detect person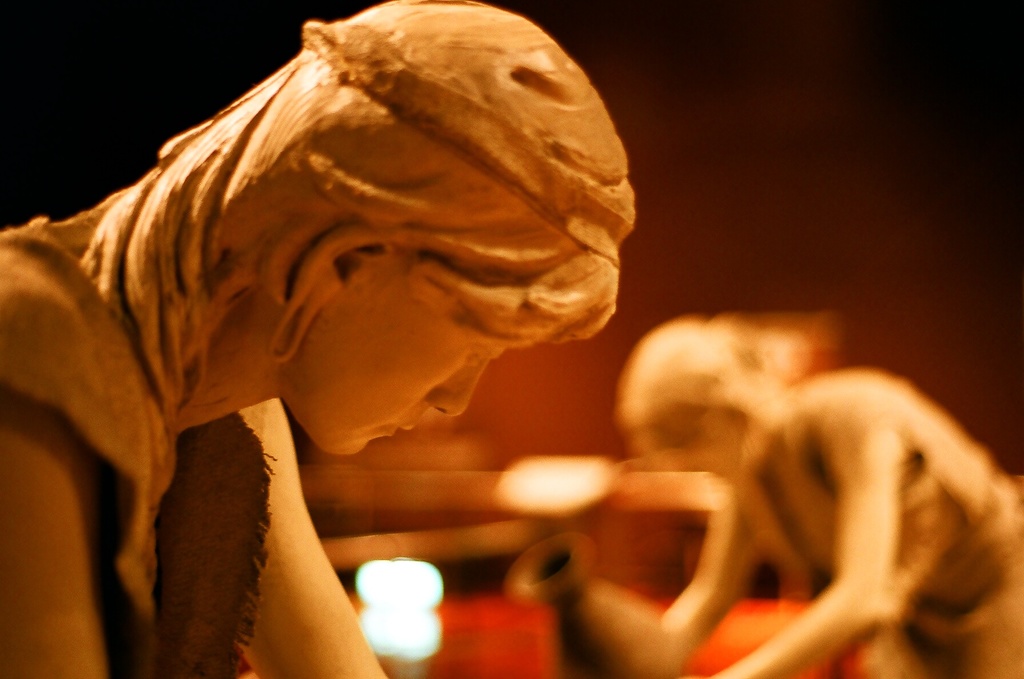
crop(0, 37, 796, 589)
